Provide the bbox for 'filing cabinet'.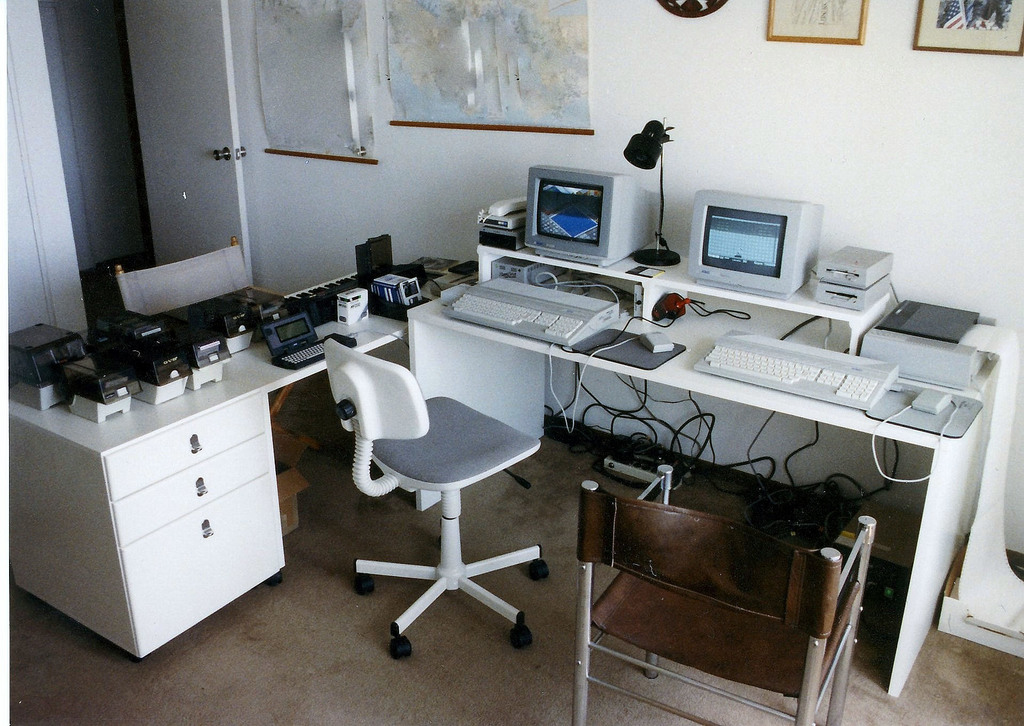
rect(12, 389, 279, 664).
